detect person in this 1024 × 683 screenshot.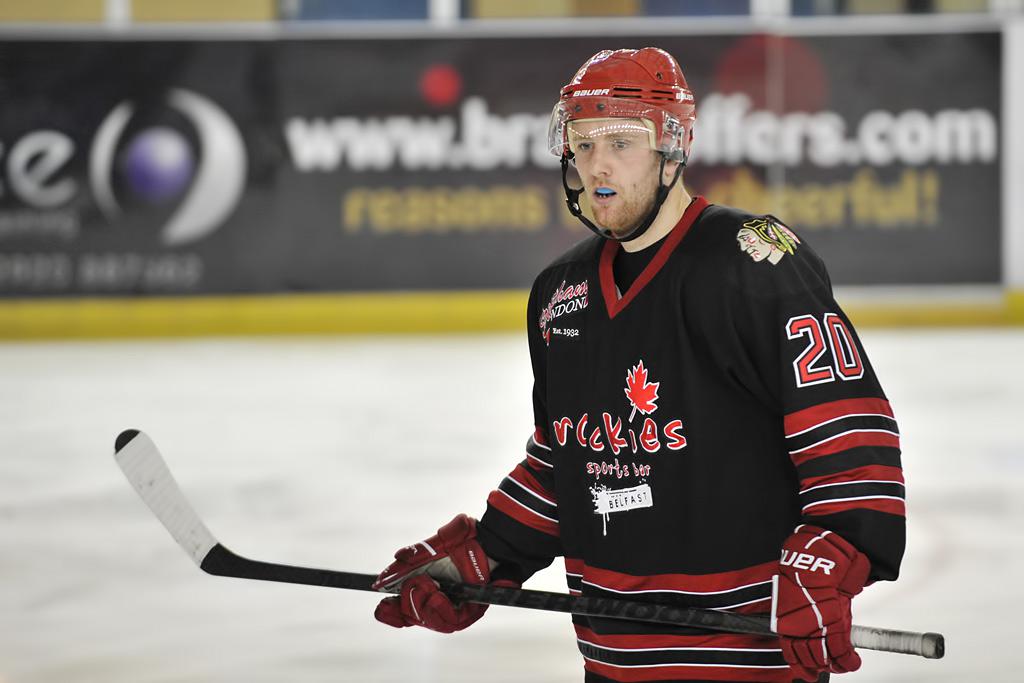
Detection: crop(478, 64, 888, 674).
